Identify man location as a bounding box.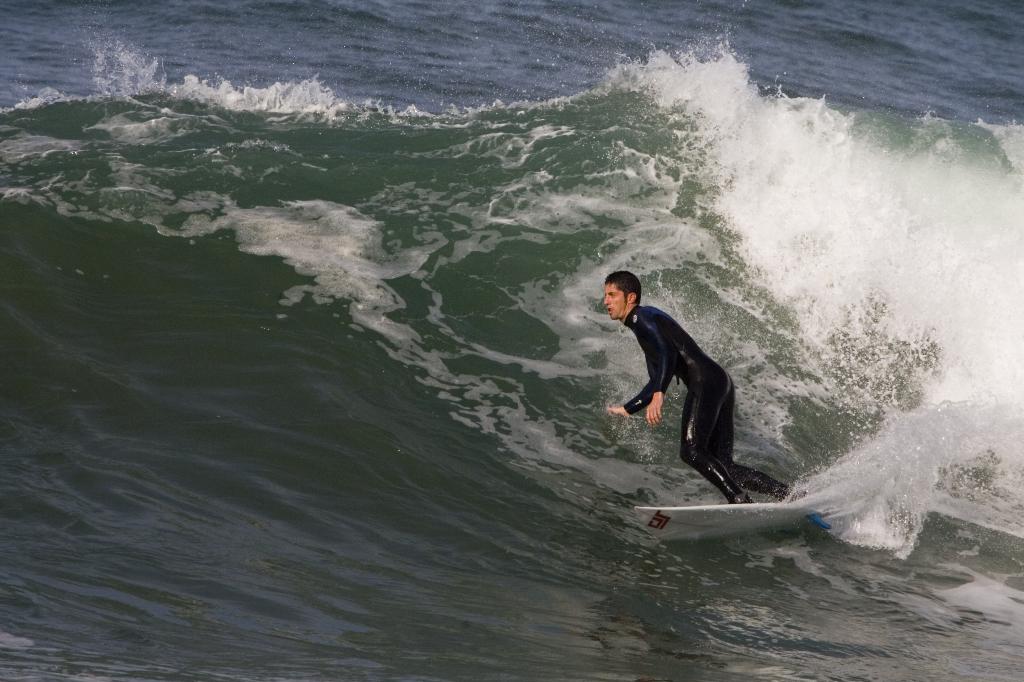
crop(596, 276, 778, 505).
